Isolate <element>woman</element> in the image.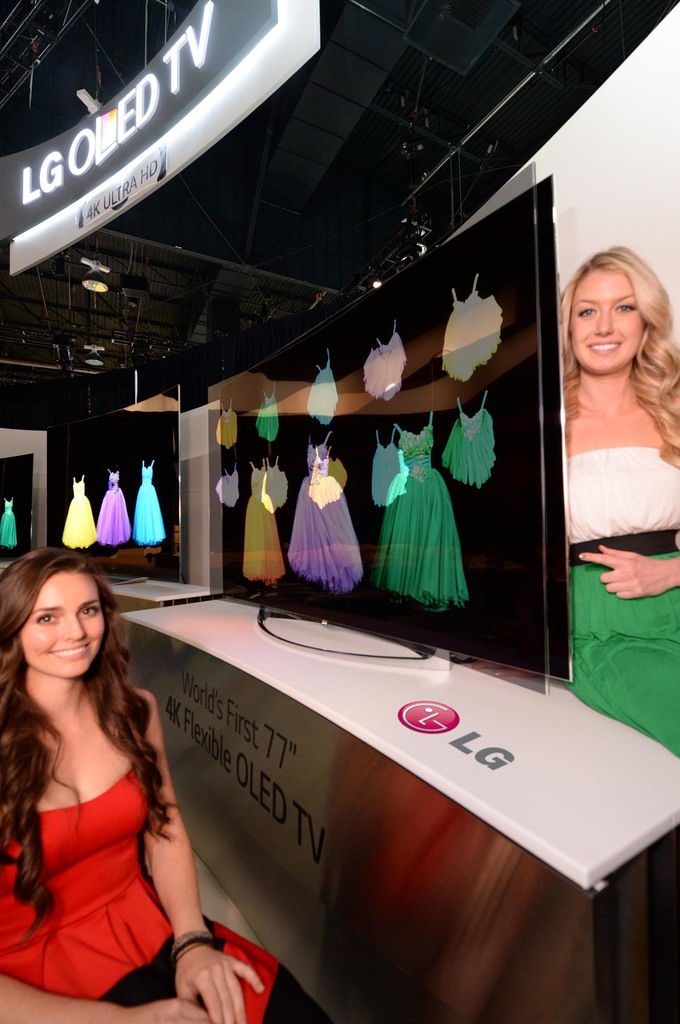
Isolated region: (0,523,211,1023).
